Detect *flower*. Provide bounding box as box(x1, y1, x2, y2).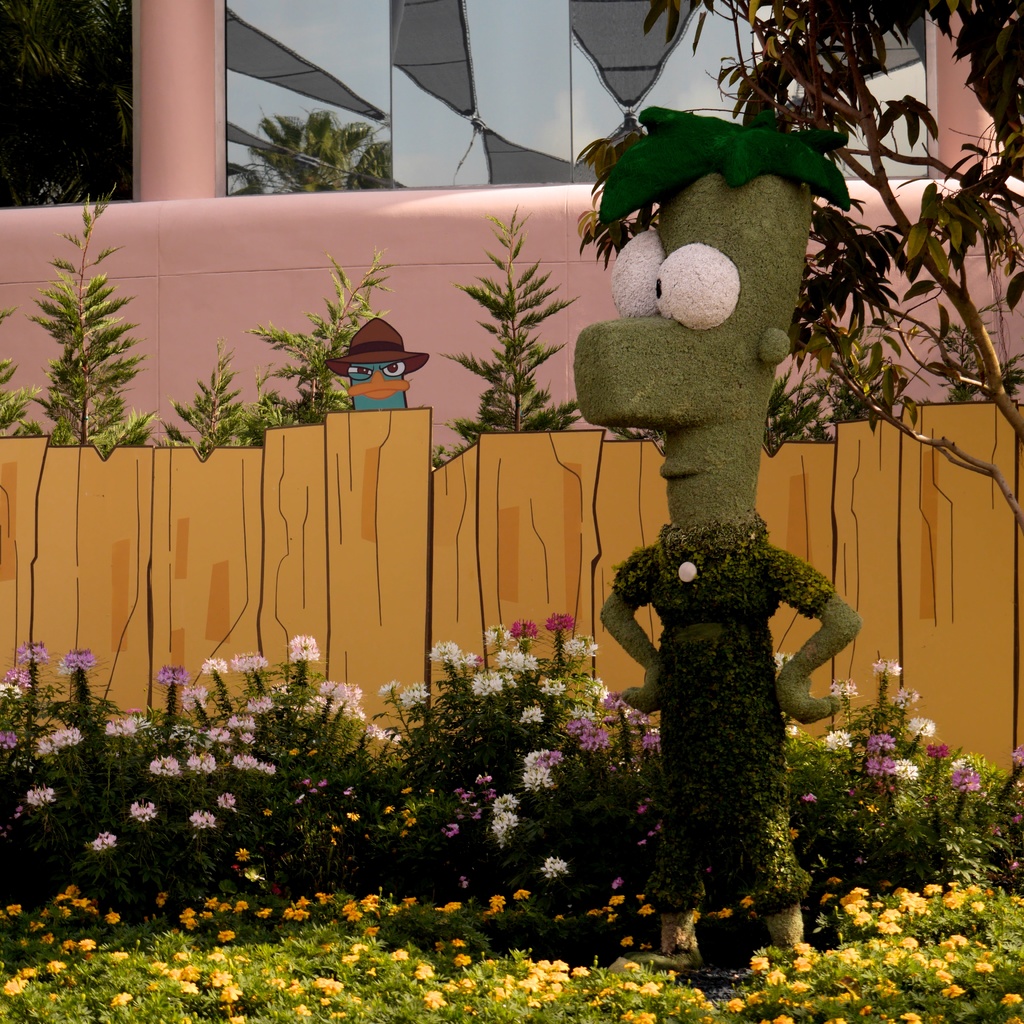
box(570, 703, 597, 719).
